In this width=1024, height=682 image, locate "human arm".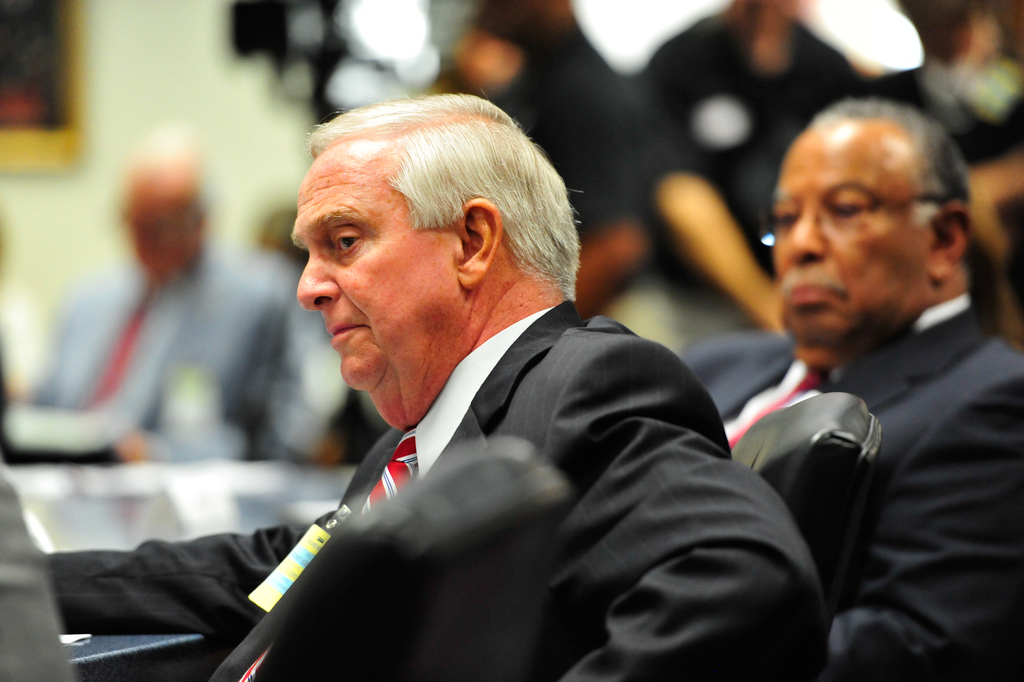
Bounding box: {"x1": 559, "y1": 338, "x2": 832, "y2": 681}.
